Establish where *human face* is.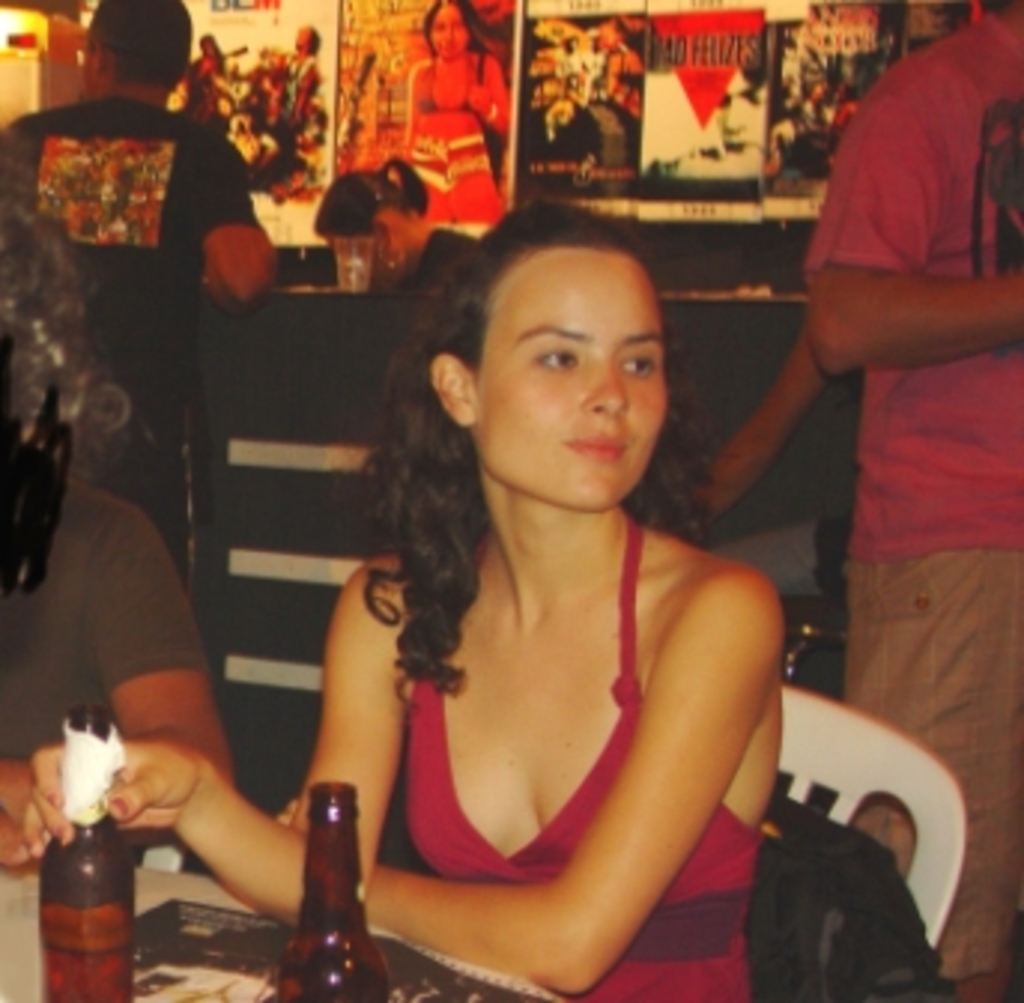
Established at (x1=481, y1=254, x2=672, y2=516).
